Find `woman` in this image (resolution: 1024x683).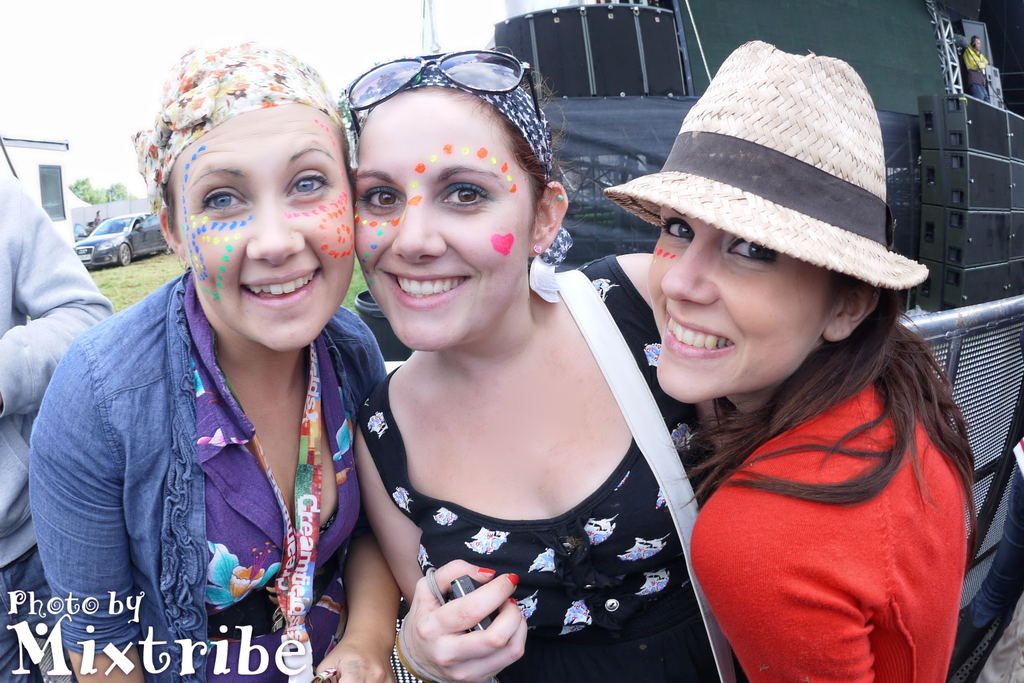
<bbox>598, 37, 982, 682</bbox>.
